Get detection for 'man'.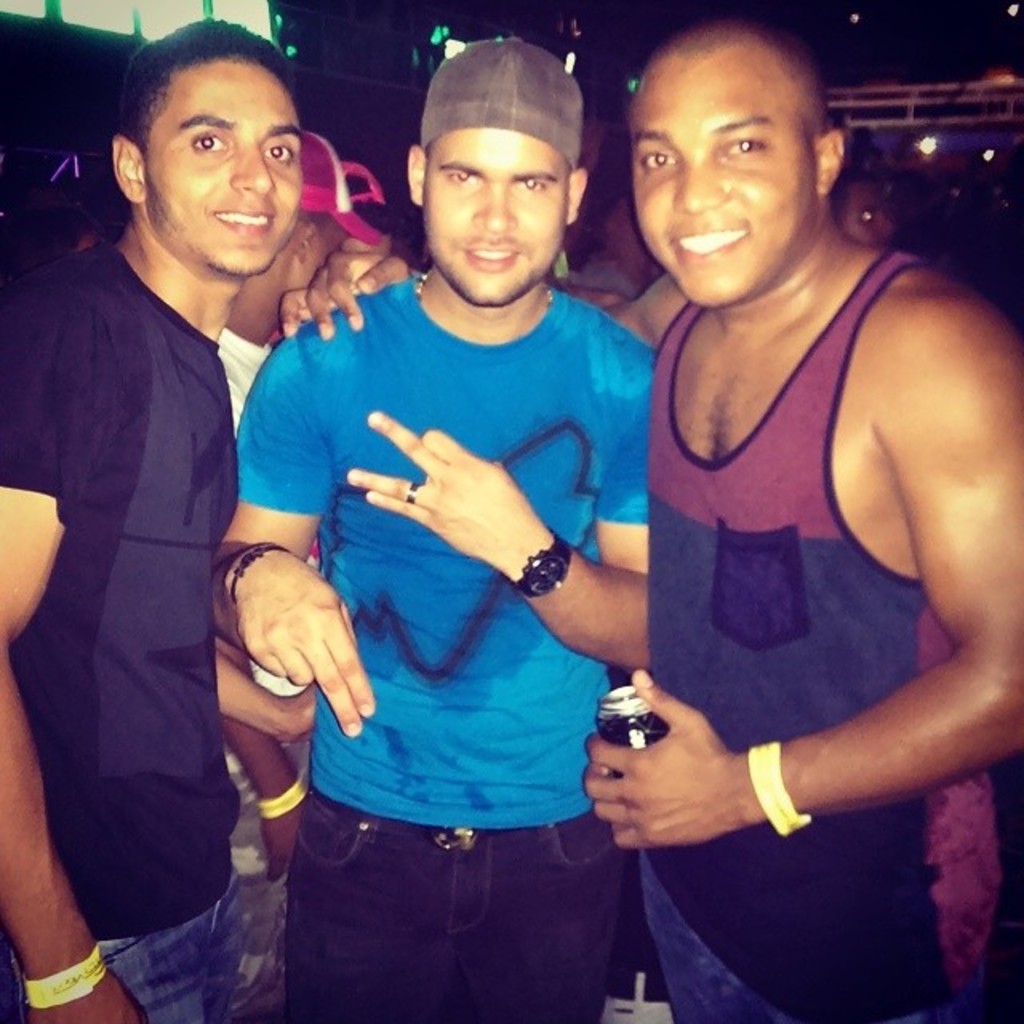
Detection: left=830, top=171, right=896, bottom=251.
